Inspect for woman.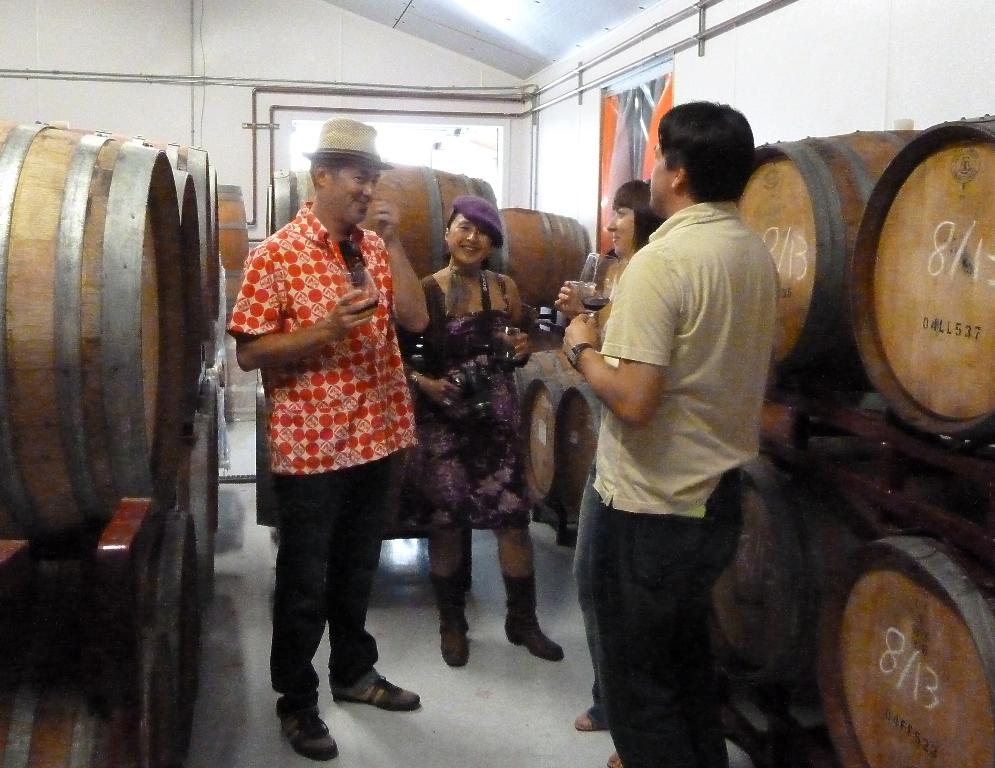
Inspection: bbox=[365, 175, 556, 695].
